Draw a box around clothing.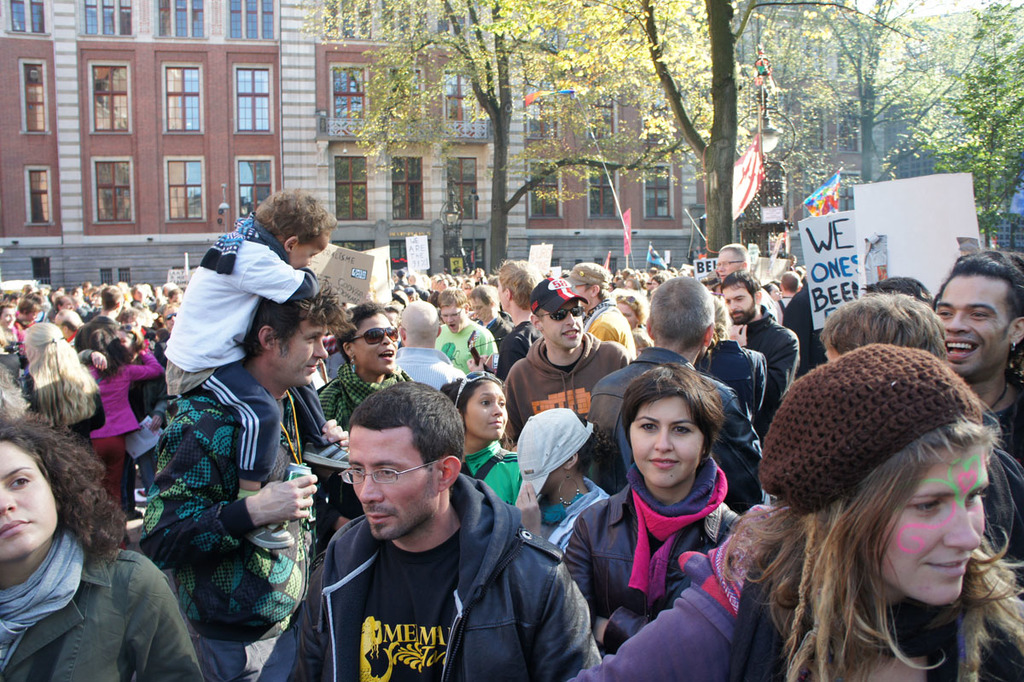
box=[547, 488, 759, 681].
